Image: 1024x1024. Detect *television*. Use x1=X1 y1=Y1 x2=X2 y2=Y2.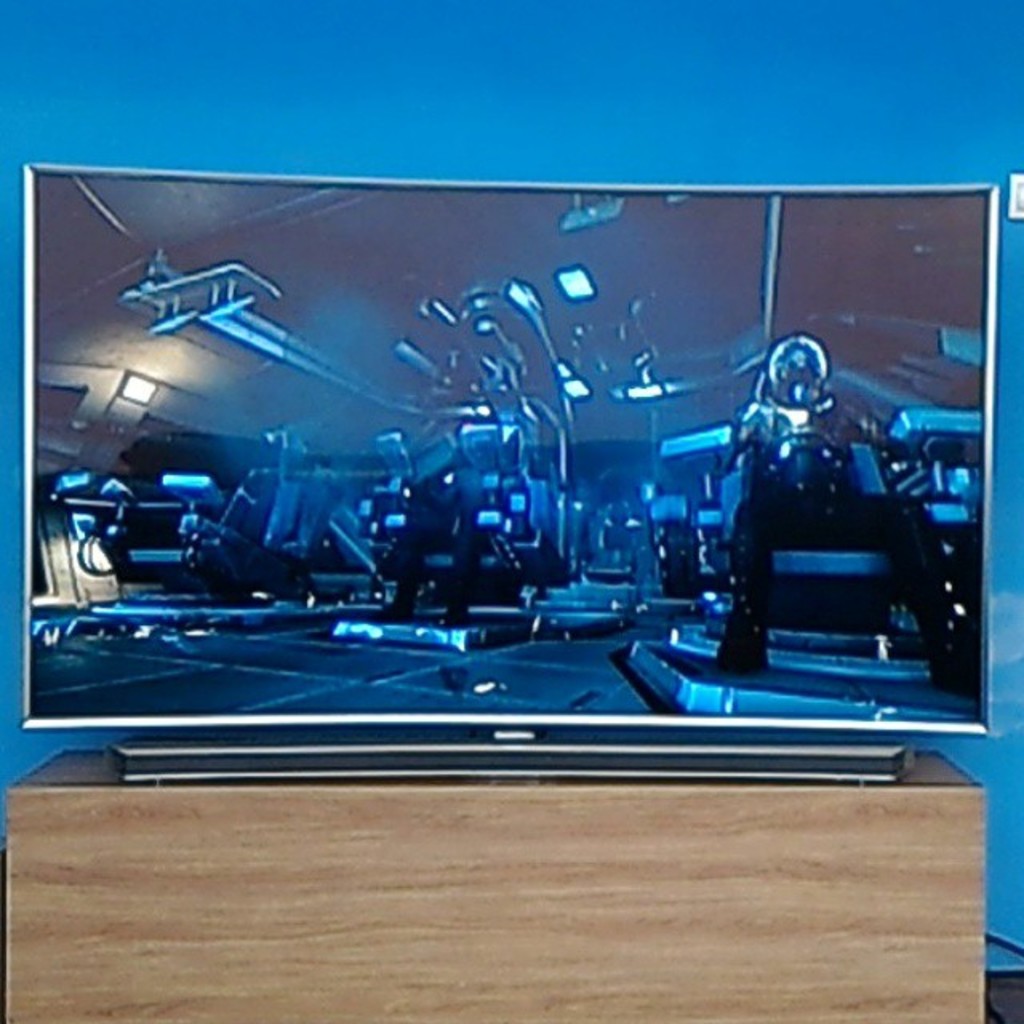
x1=14 y1=166 x2=1000 y2=779.
